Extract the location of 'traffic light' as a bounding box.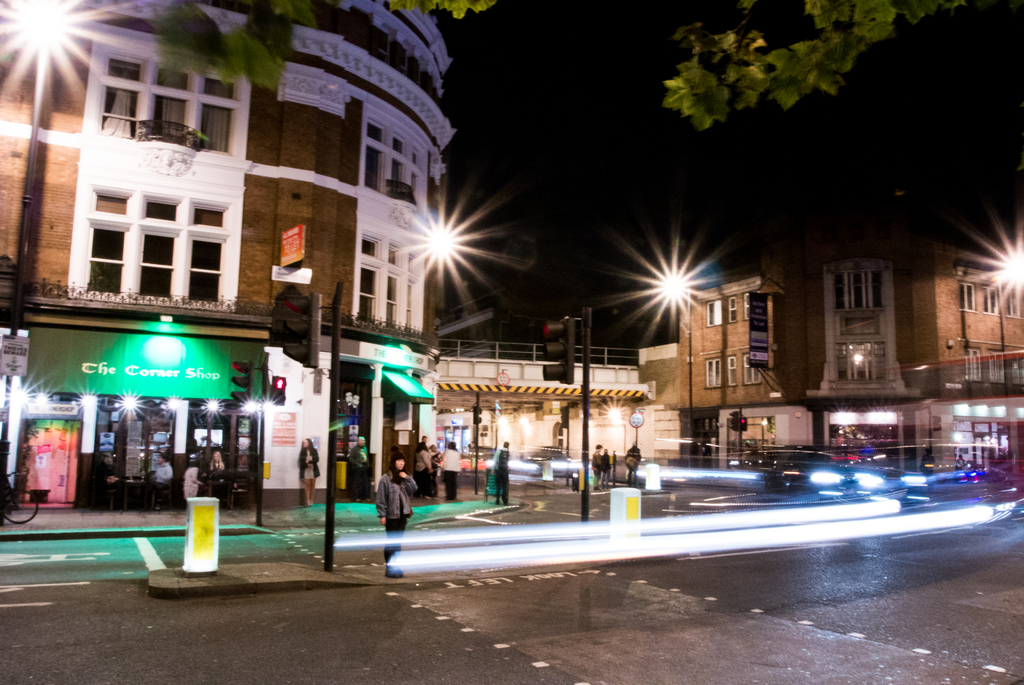
region(730, 409, 739, 431).
